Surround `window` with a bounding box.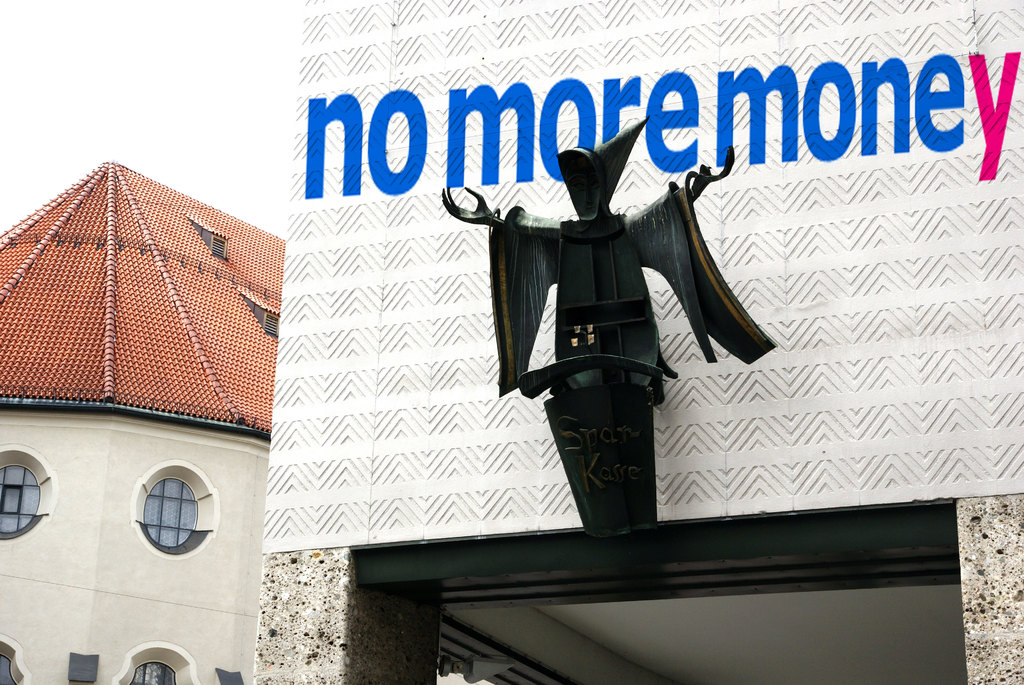
rect(141, 480, 198, 548).
